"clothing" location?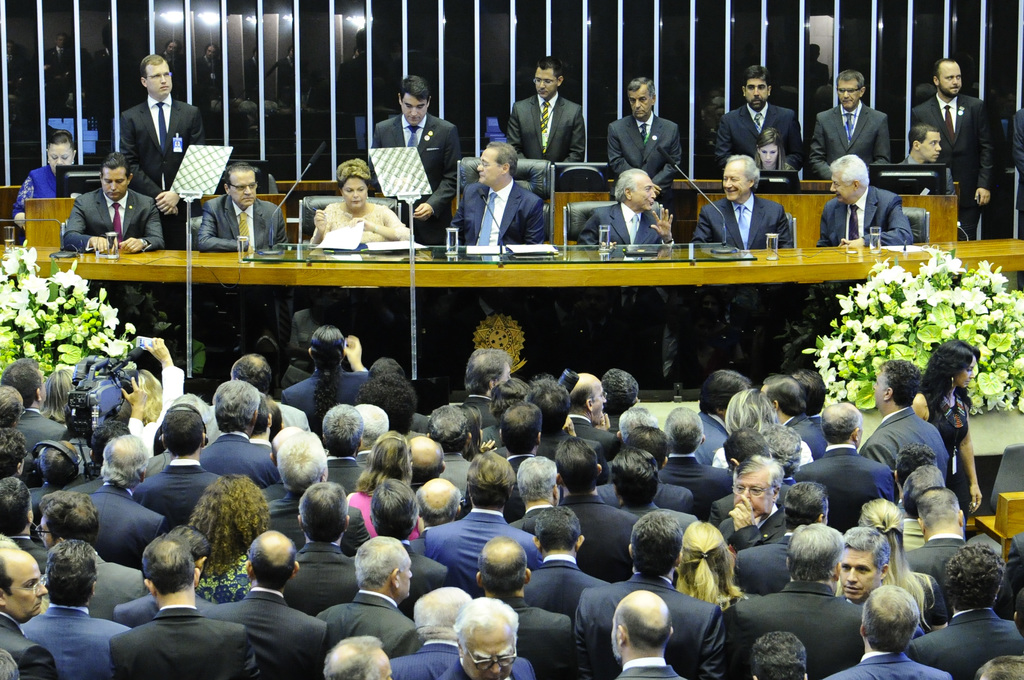
<box>197,426,286,492</box>
